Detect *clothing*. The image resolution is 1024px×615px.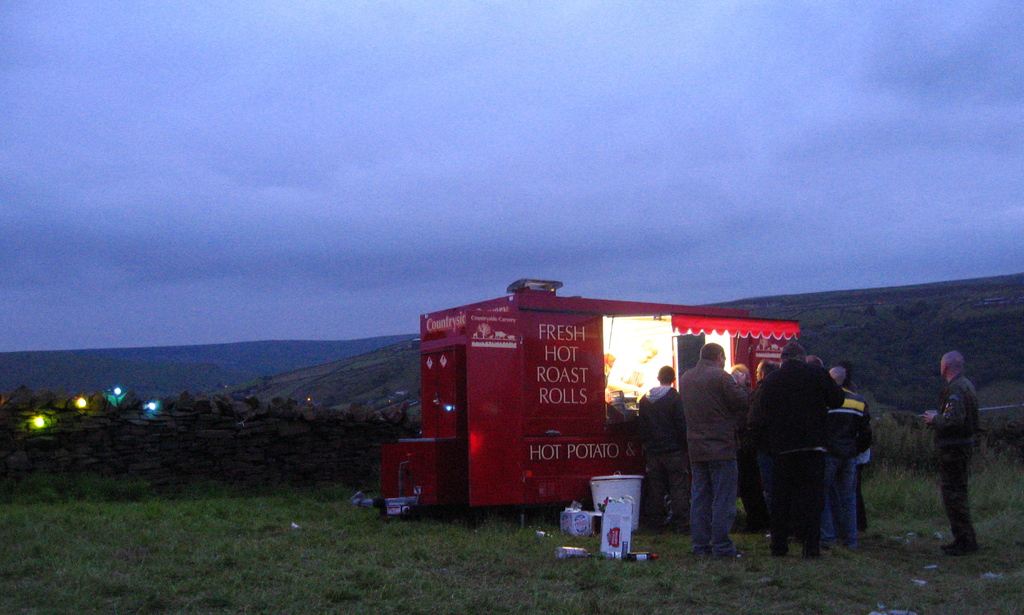
<bbox>628, 379, 683, 514</bbox>.
